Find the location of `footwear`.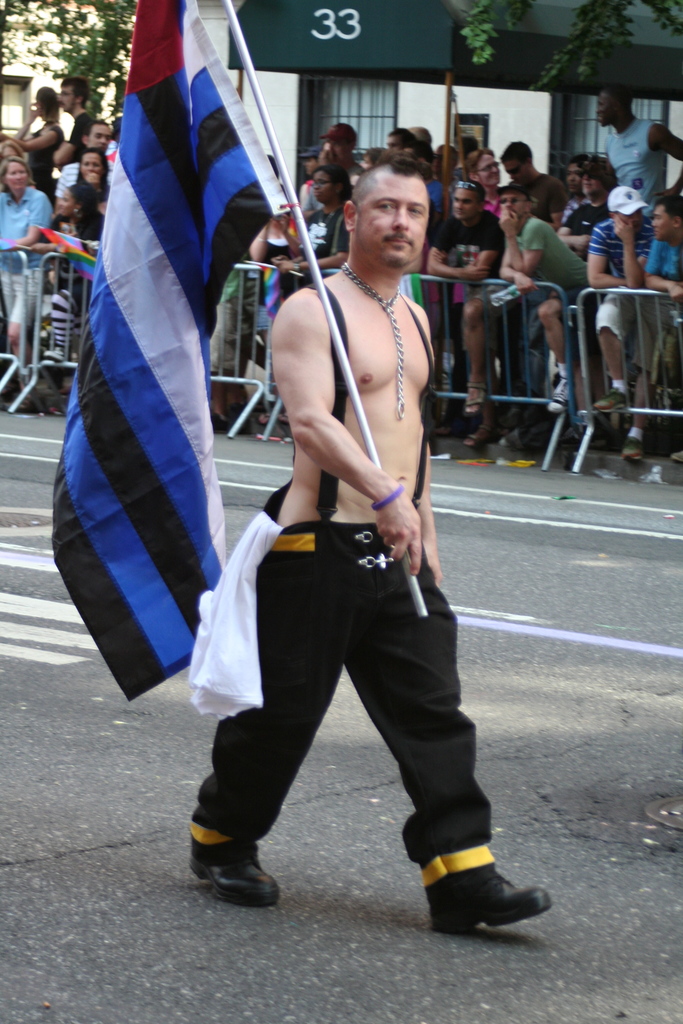
Location: <bbox>431, 861, 554, 938</bbox>.
